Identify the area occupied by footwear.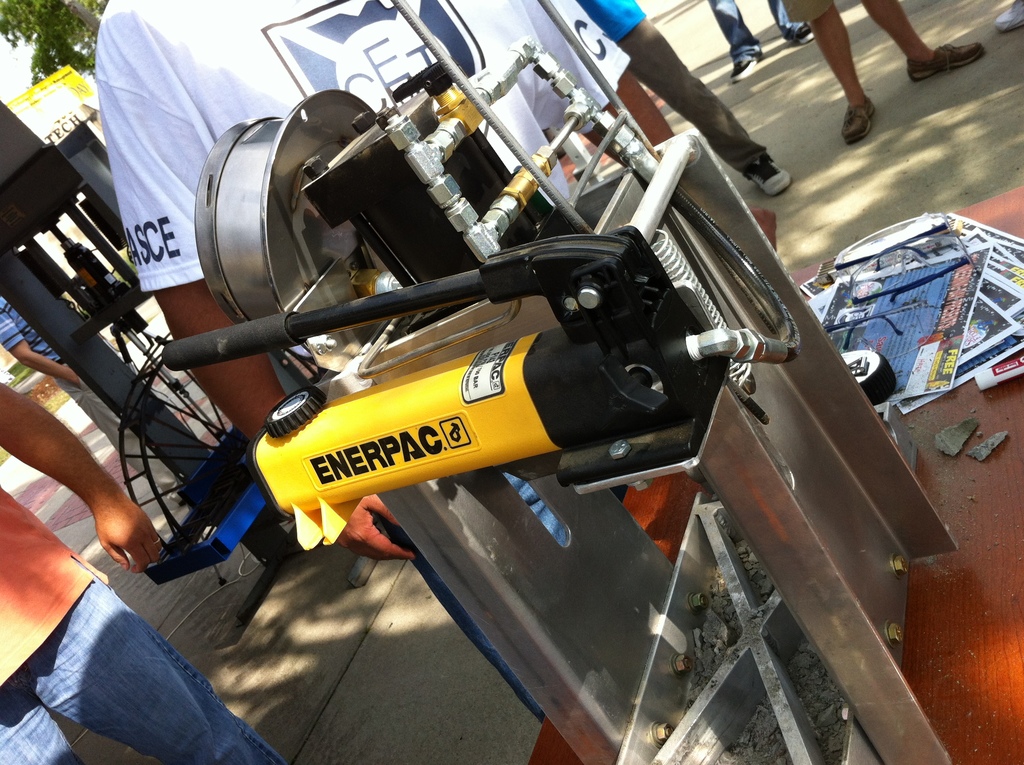
Area: Rect(904, 41, 984, 82).
